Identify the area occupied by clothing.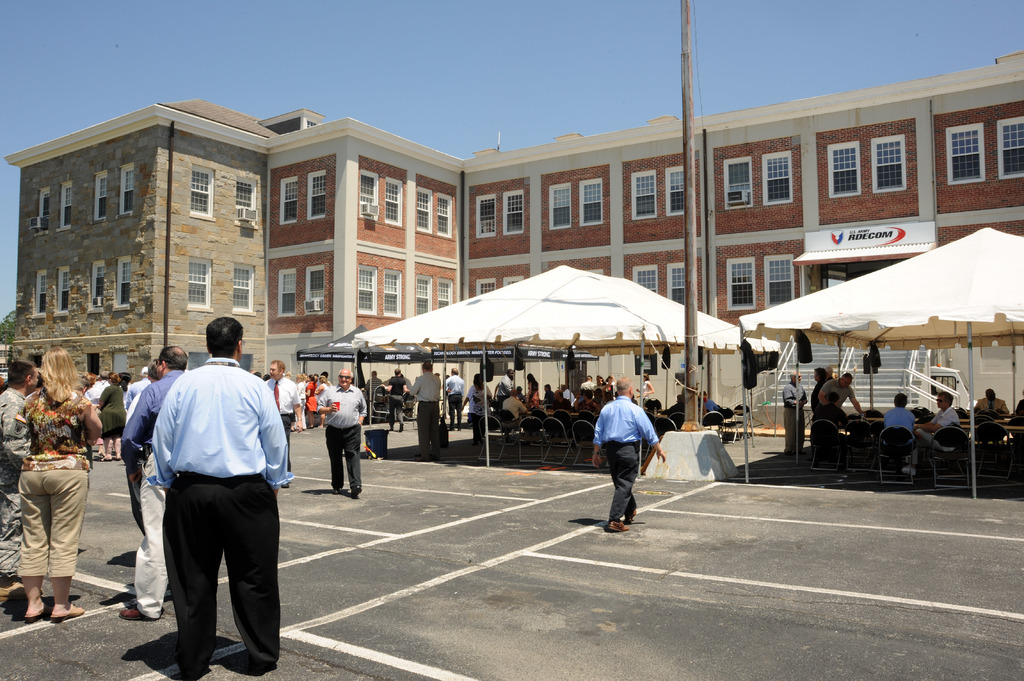
Area: Rect(314, 387, 367, 488).
